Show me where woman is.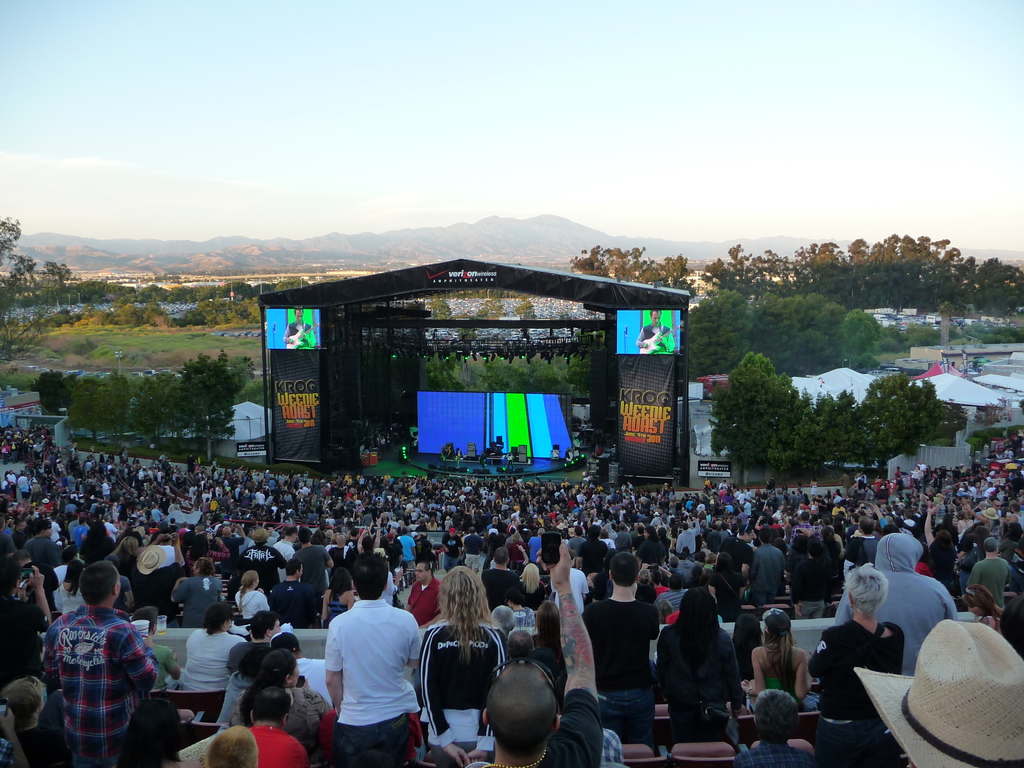
woman is at (left=817, top=524, right=837, bottom=577).
